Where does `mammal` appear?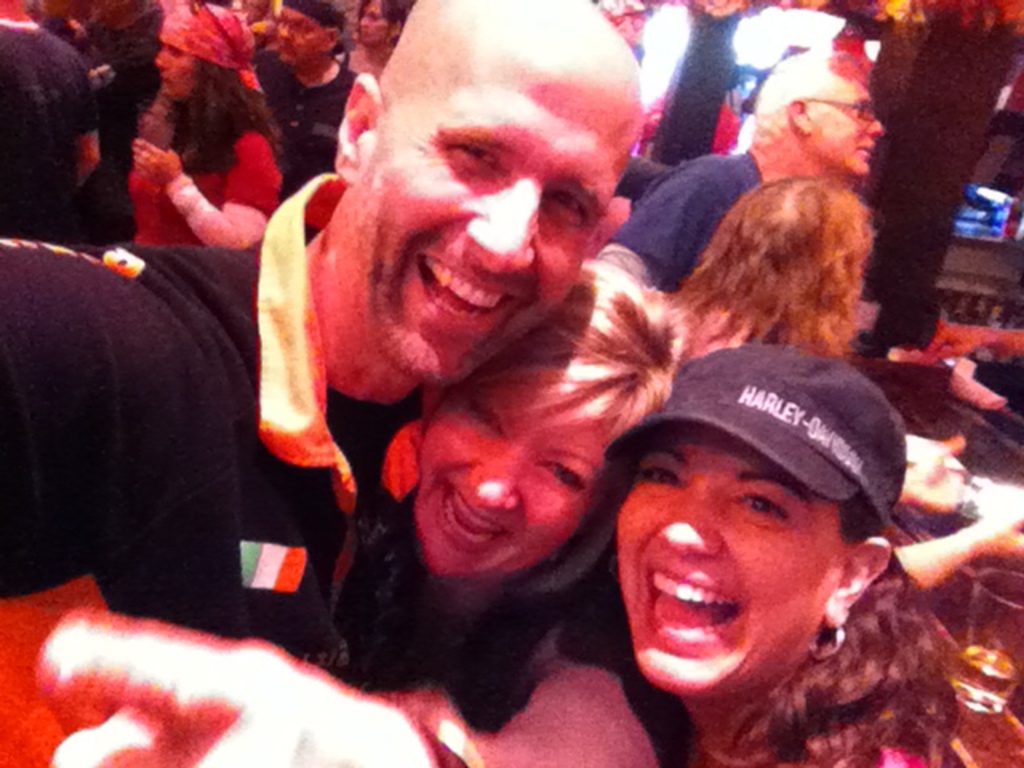
Appears at 0 0 654 766.
